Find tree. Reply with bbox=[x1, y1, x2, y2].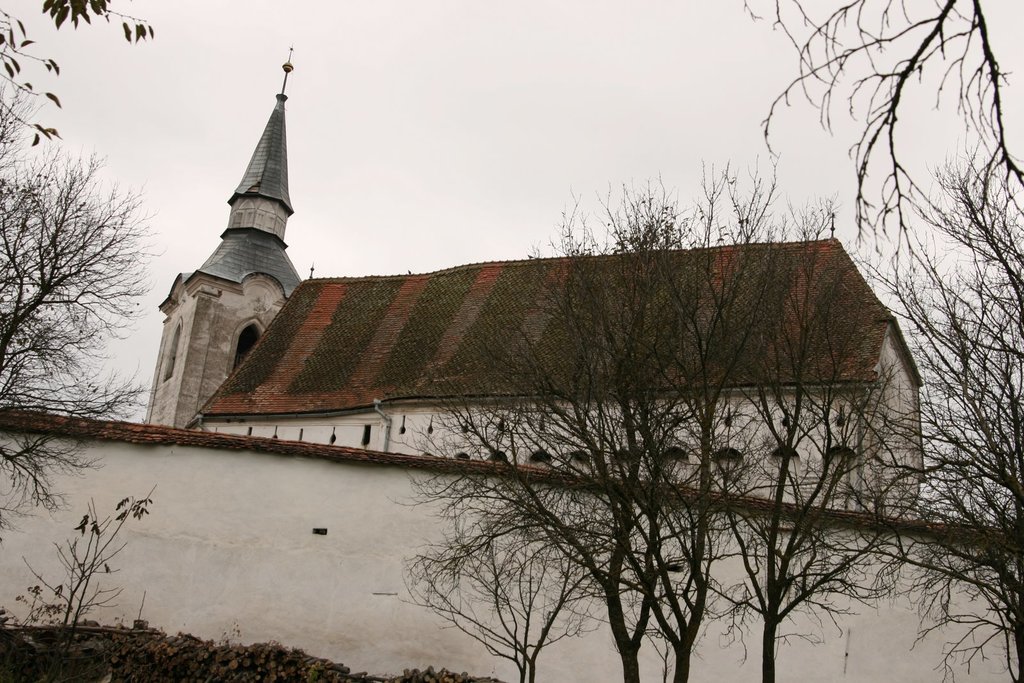
bbox=[13, 128, 141, 431].
